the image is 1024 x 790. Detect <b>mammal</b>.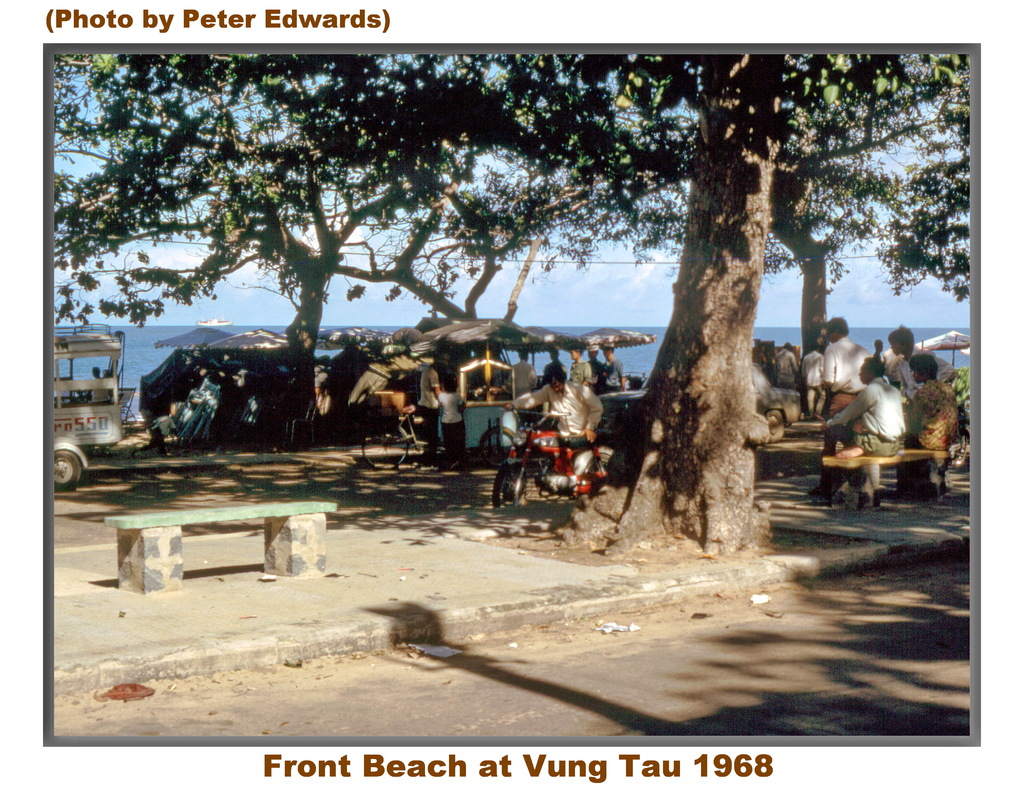
Detection: 819/316/872/477.
